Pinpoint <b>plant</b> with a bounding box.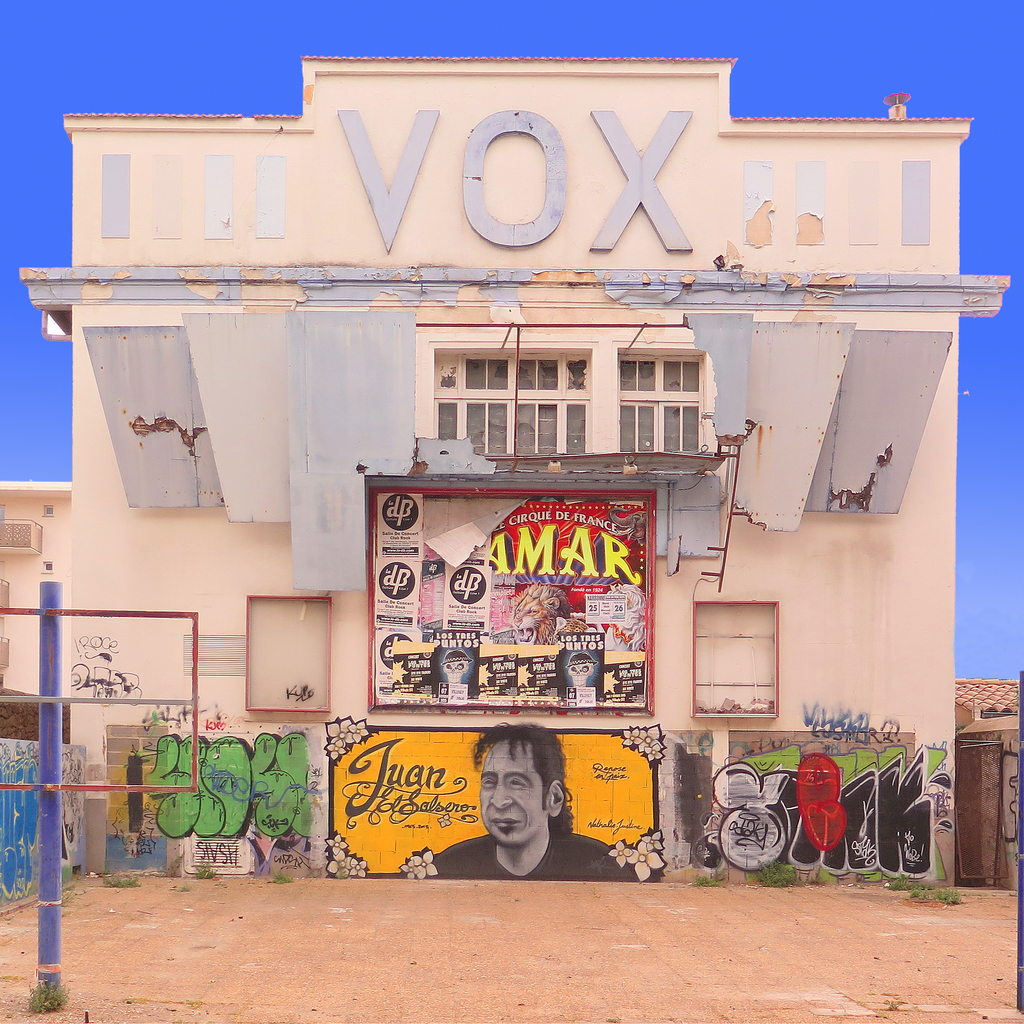
x1=822 y1=872 x2=830 y2=888.
